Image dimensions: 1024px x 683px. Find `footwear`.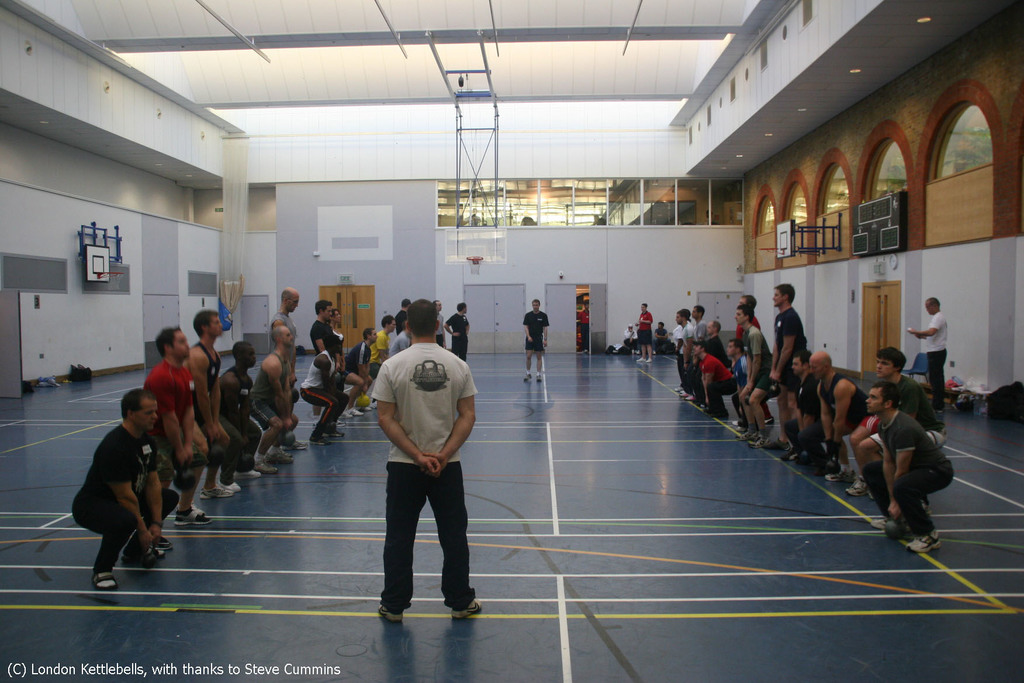
<bbox>268, 445, 294, 463</bbox>.
